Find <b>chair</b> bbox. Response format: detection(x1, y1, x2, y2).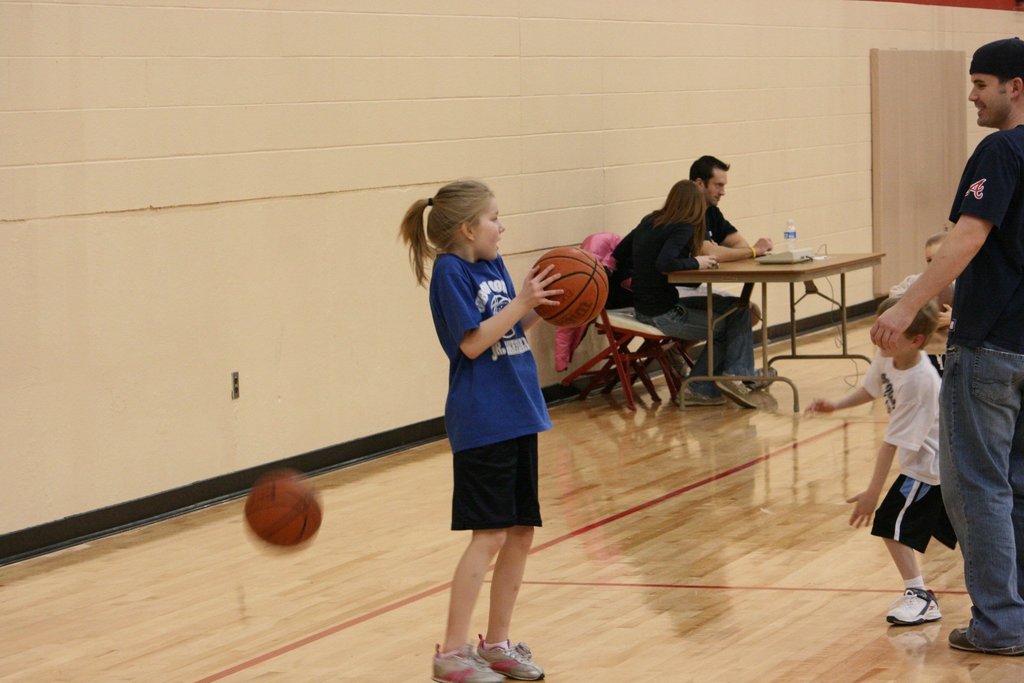
detection(598, 304, 698, 404).
